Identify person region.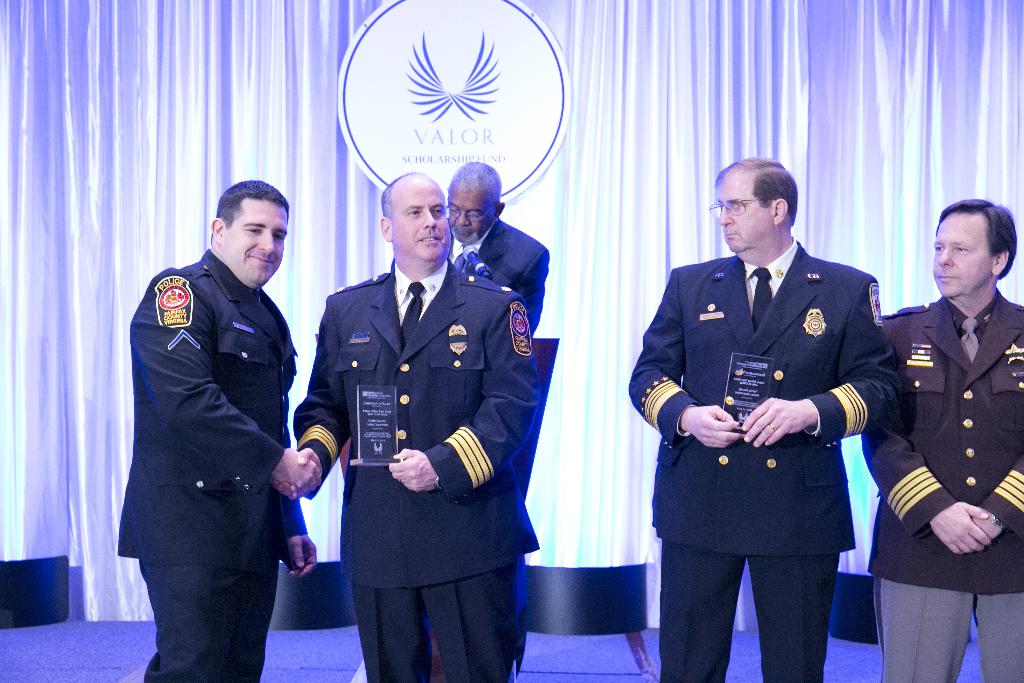
Region: rect(627, 159, 904, 682).
